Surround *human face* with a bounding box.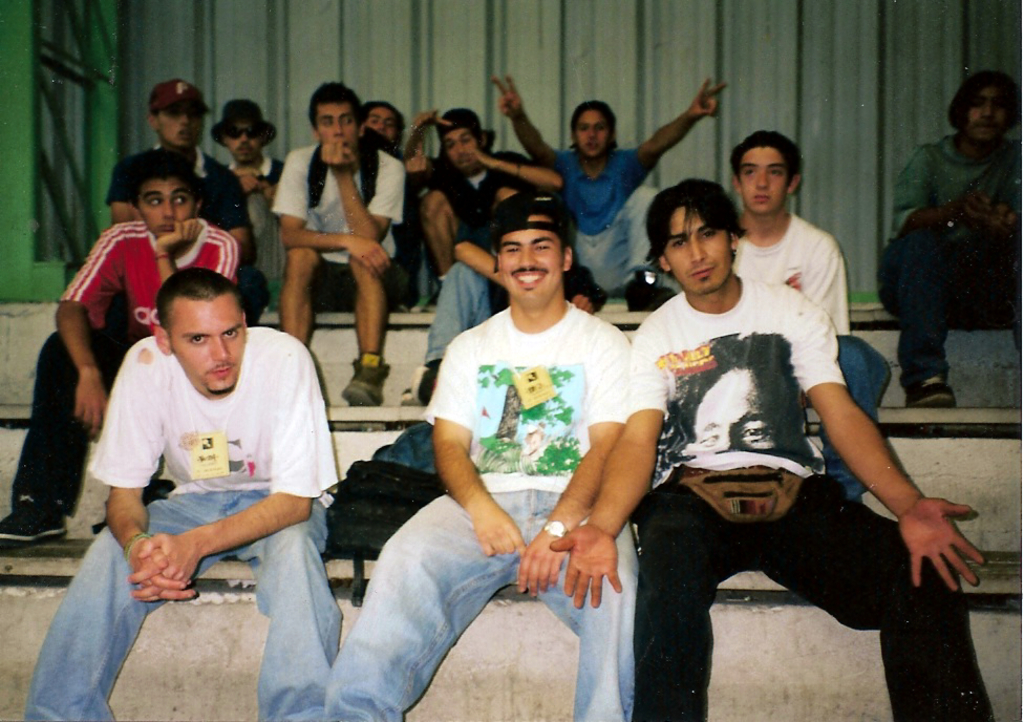
{"x1": 225, "y1": 115, "x2": 266, "y2": 165}.
